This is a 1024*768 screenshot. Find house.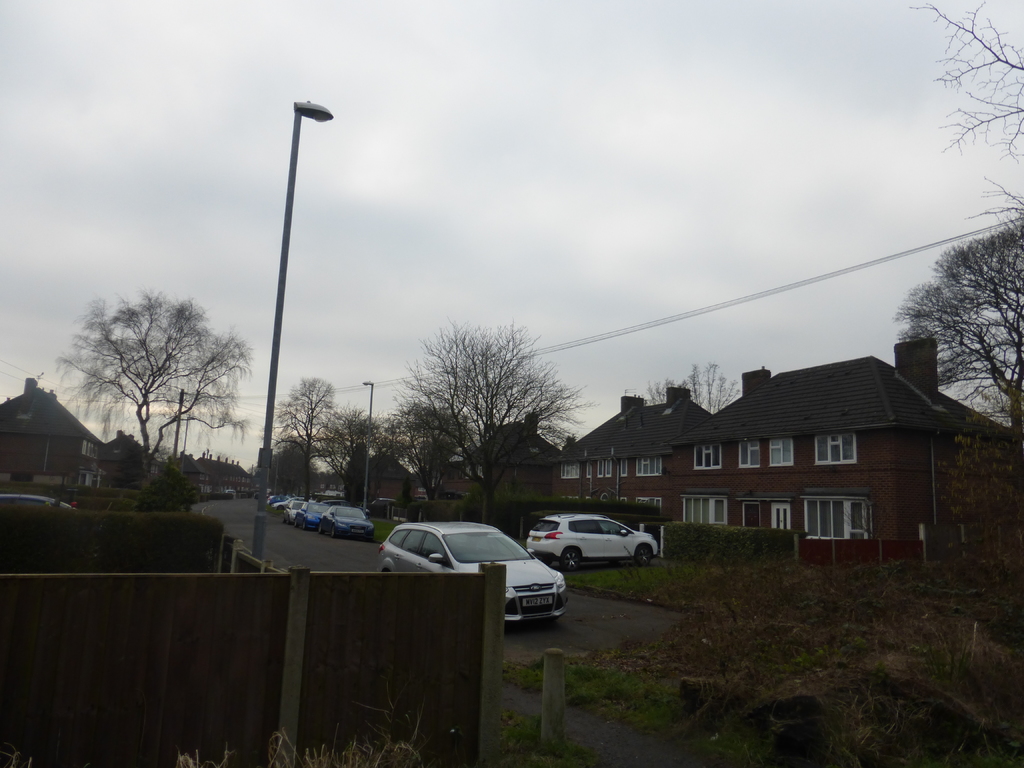
Bounding box: region(190, 451, 259, 495).
